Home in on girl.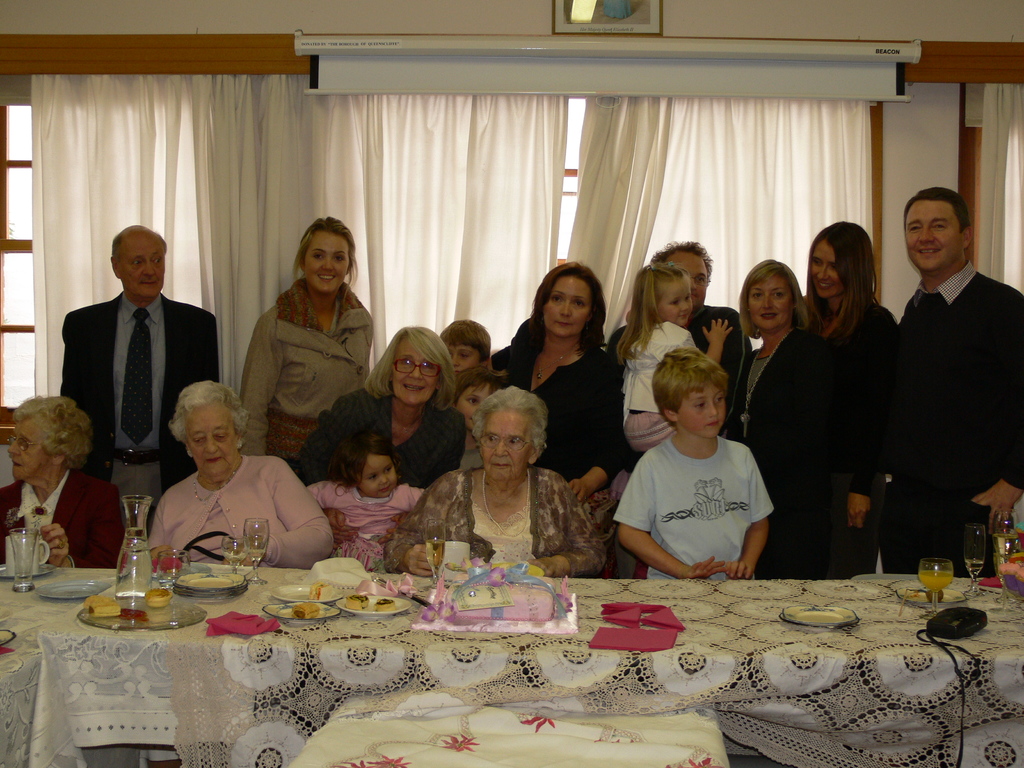
Homed in at crop(616, 269, 734, 445).
